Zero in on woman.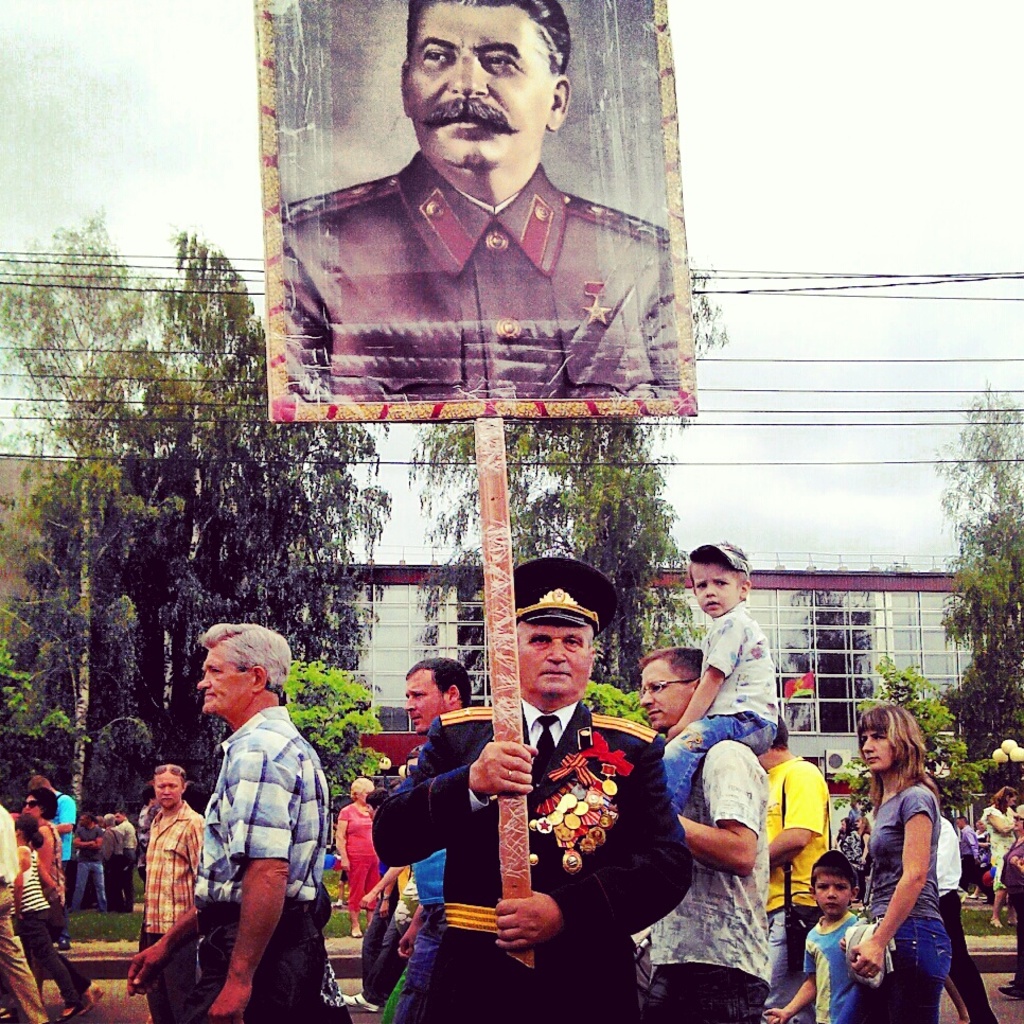
Zeroed in: {"x1": 337, "y1": 773, "x2": 390, "y2": 933}.
